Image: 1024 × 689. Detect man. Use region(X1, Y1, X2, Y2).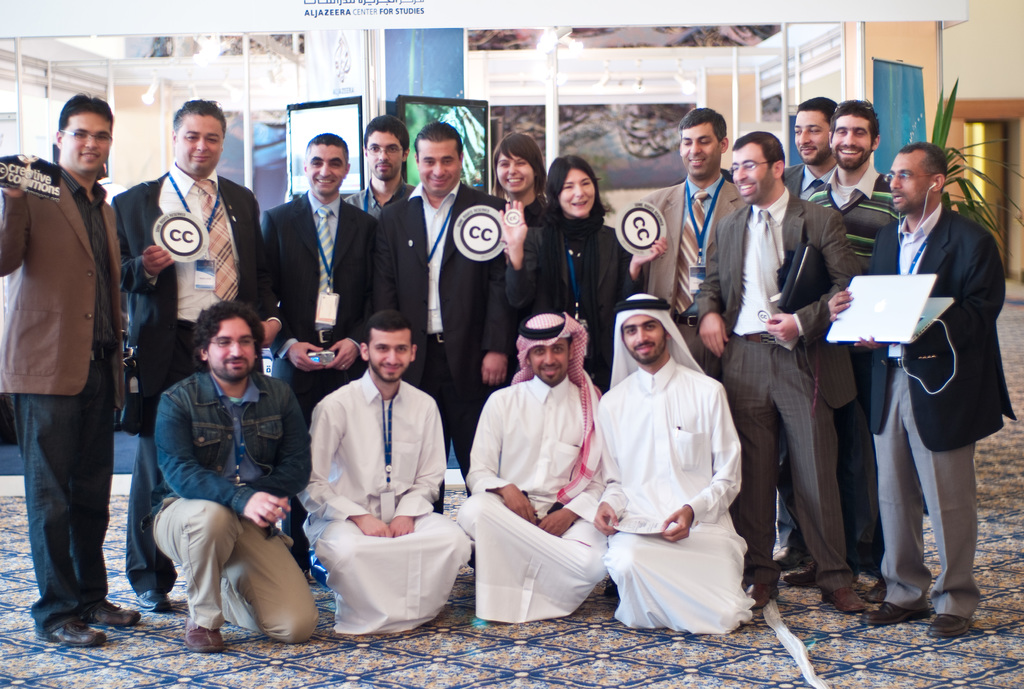
region(291, 309, 470, 633).
